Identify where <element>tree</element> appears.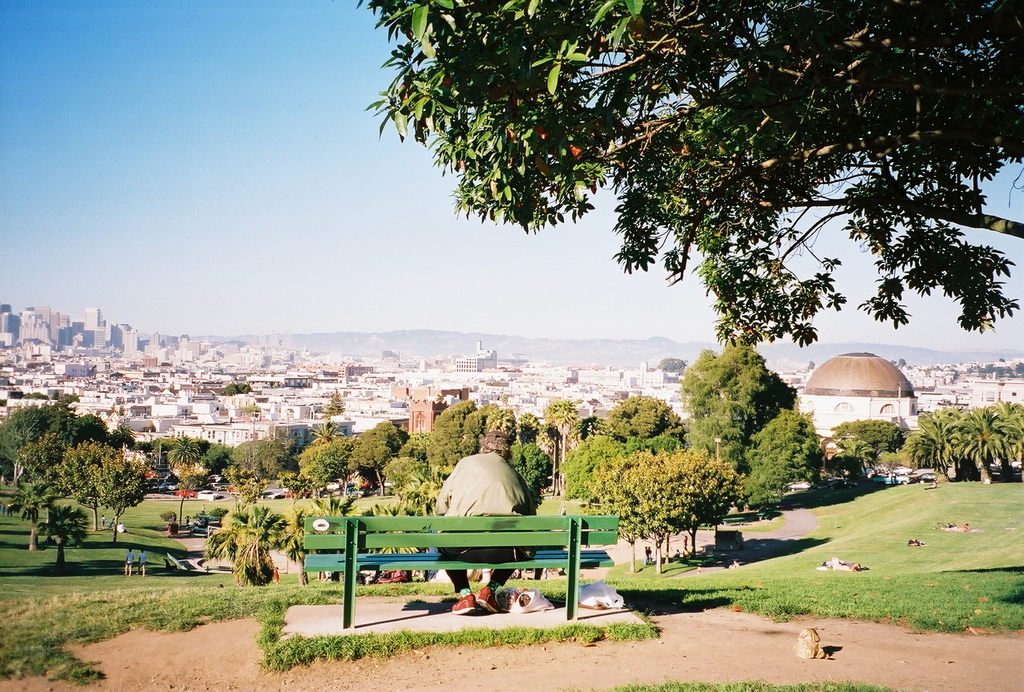
Appears at x1=503 y1=438 x2=552 y2=507.
